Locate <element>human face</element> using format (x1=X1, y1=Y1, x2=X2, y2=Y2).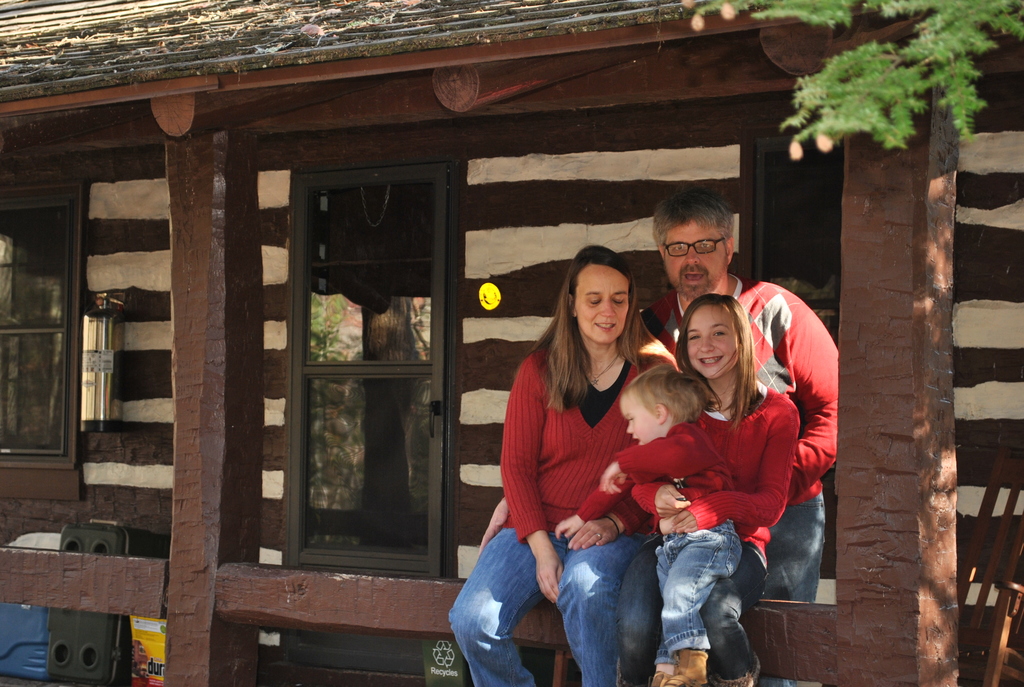
(x1=687, y1=303, x2=740, y2=377).
